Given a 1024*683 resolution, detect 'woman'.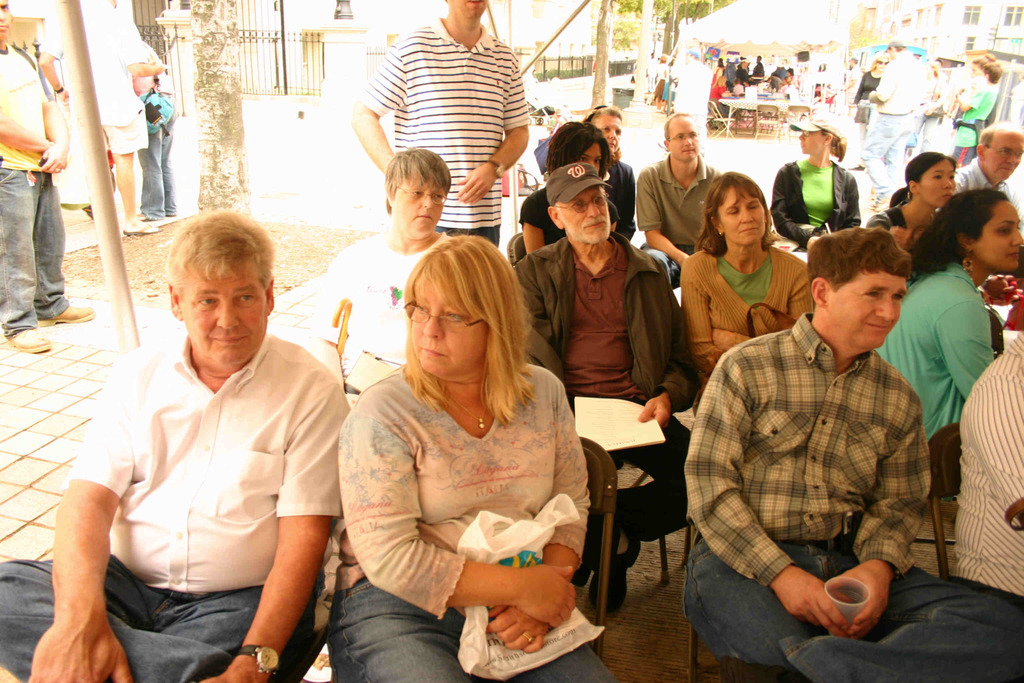
(left=679, top=168, right=819, bottom=398).
